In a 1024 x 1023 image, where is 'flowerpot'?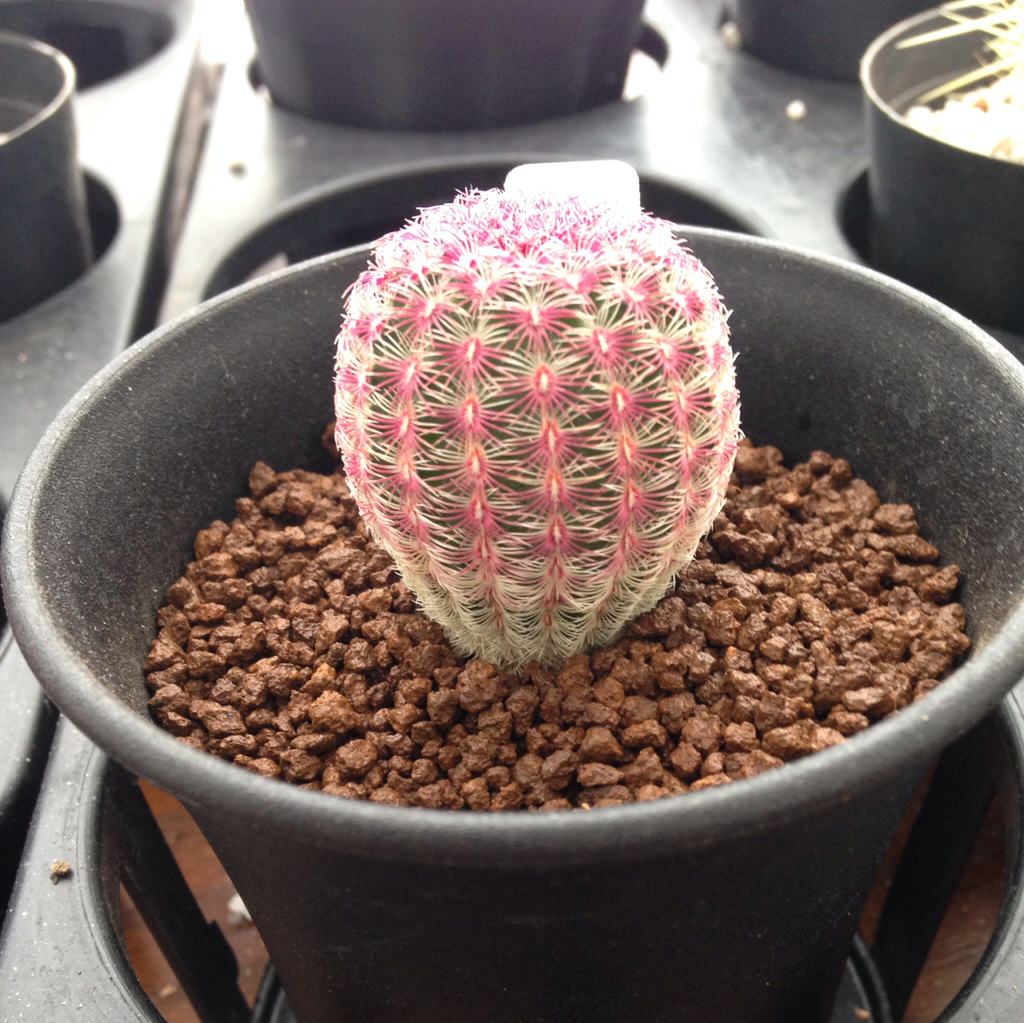
0 220 1023 1022.
